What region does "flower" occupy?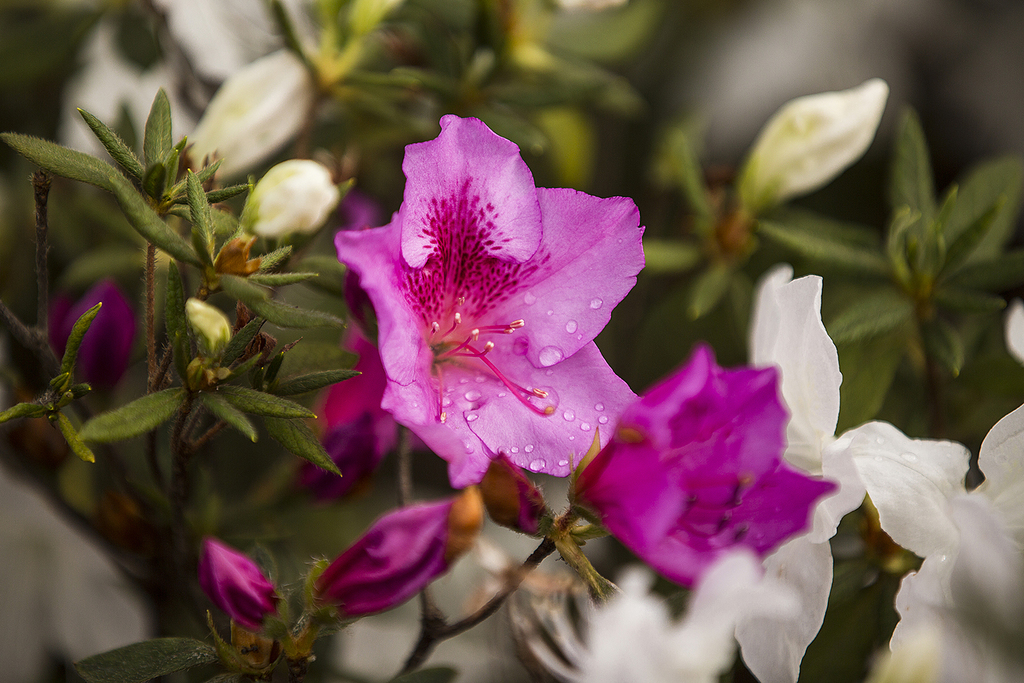
308:501:461:627.
